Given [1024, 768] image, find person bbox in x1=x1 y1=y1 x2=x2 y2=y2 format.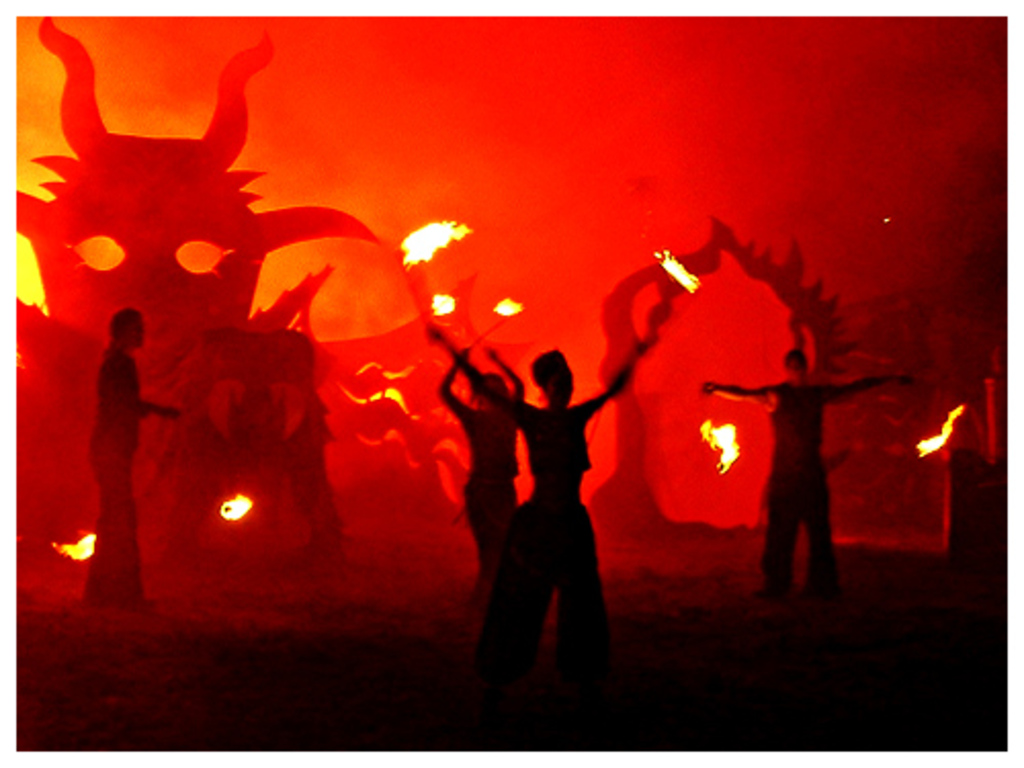
x1=76 y1=299 x2=182 y2=612.
